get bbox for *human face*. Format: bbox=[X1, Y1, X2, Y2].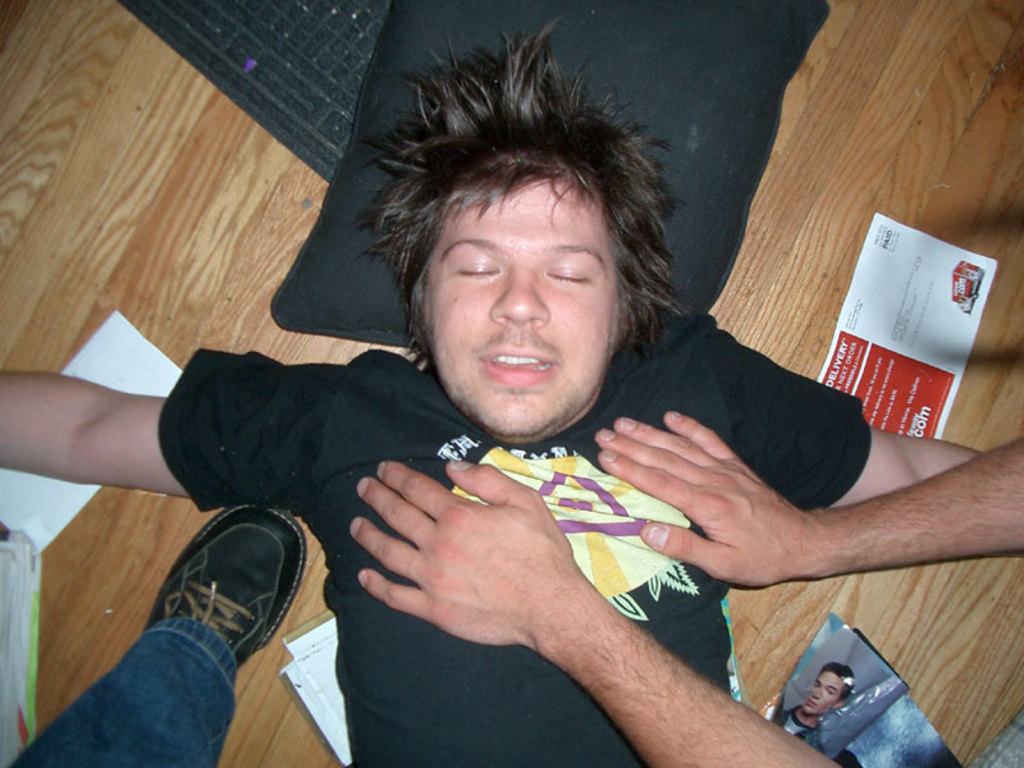
bbox=[417, 170, 623, 431].
